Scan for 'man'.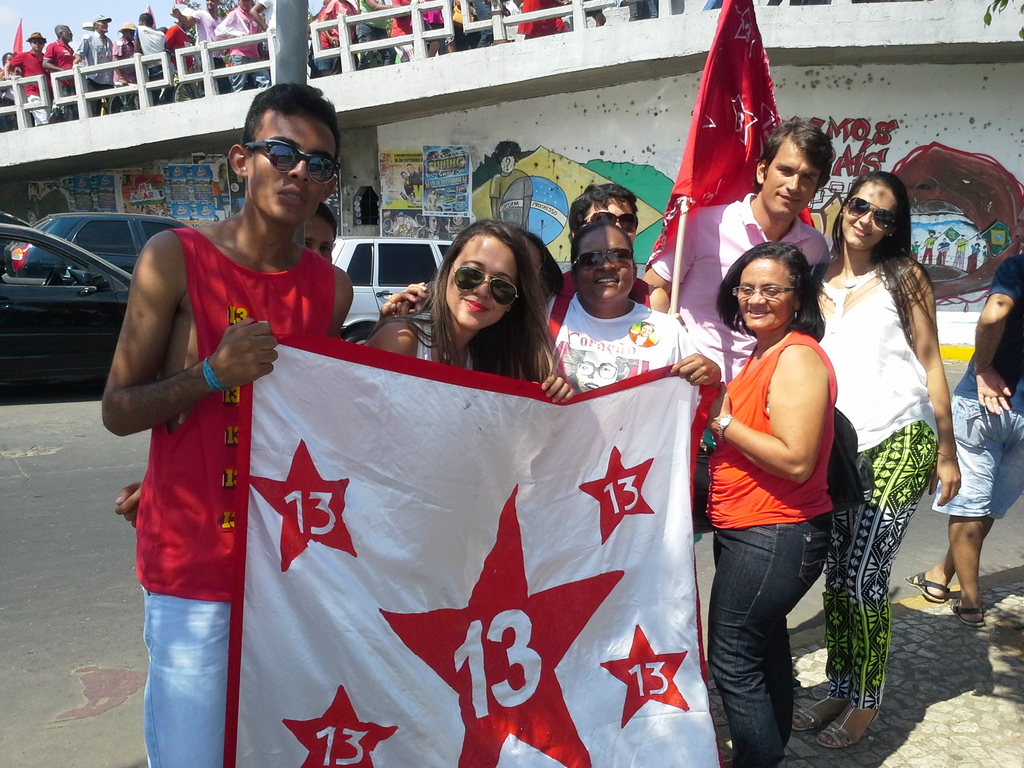
Scan result: (76,13,113,114).
